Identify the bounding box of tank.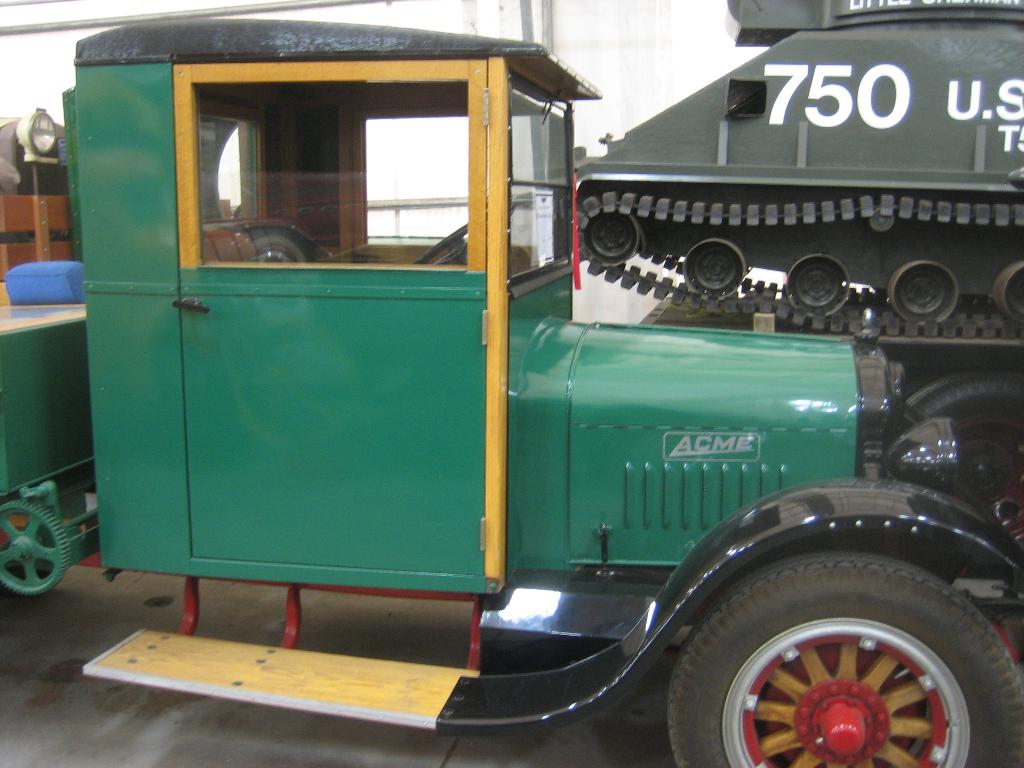
bbox(572, 0, 1023, 342).
